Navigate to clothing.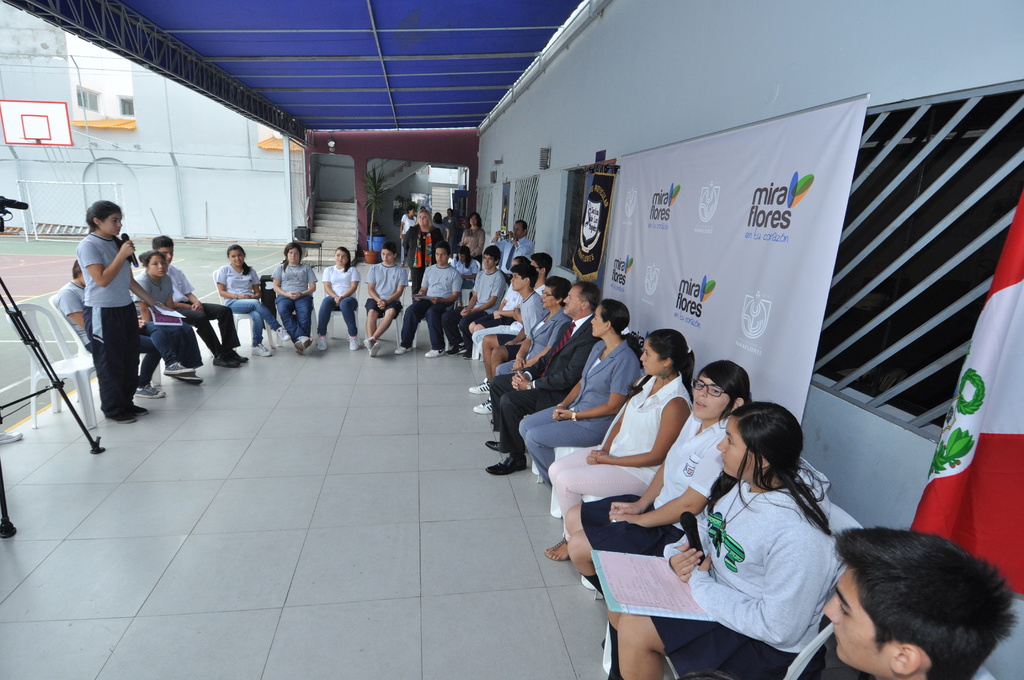
Navigation target: 570, 402, 754, 558.
